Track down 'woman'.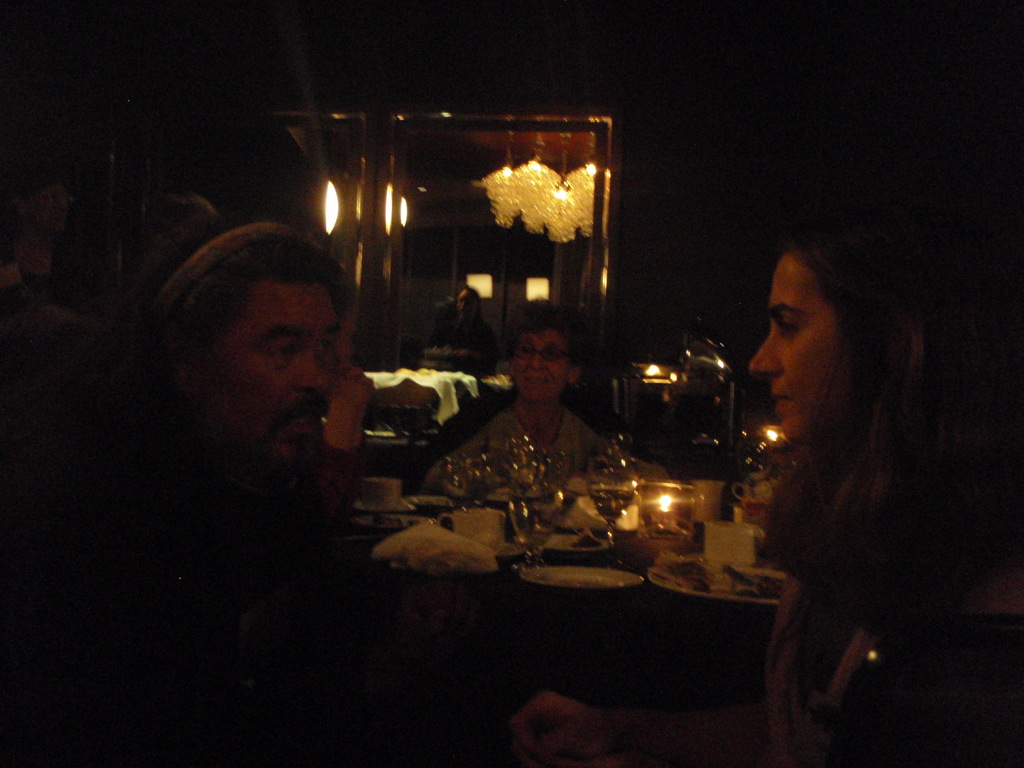
Tracked to (left=511, top=244, right=1020, bottom=764).
